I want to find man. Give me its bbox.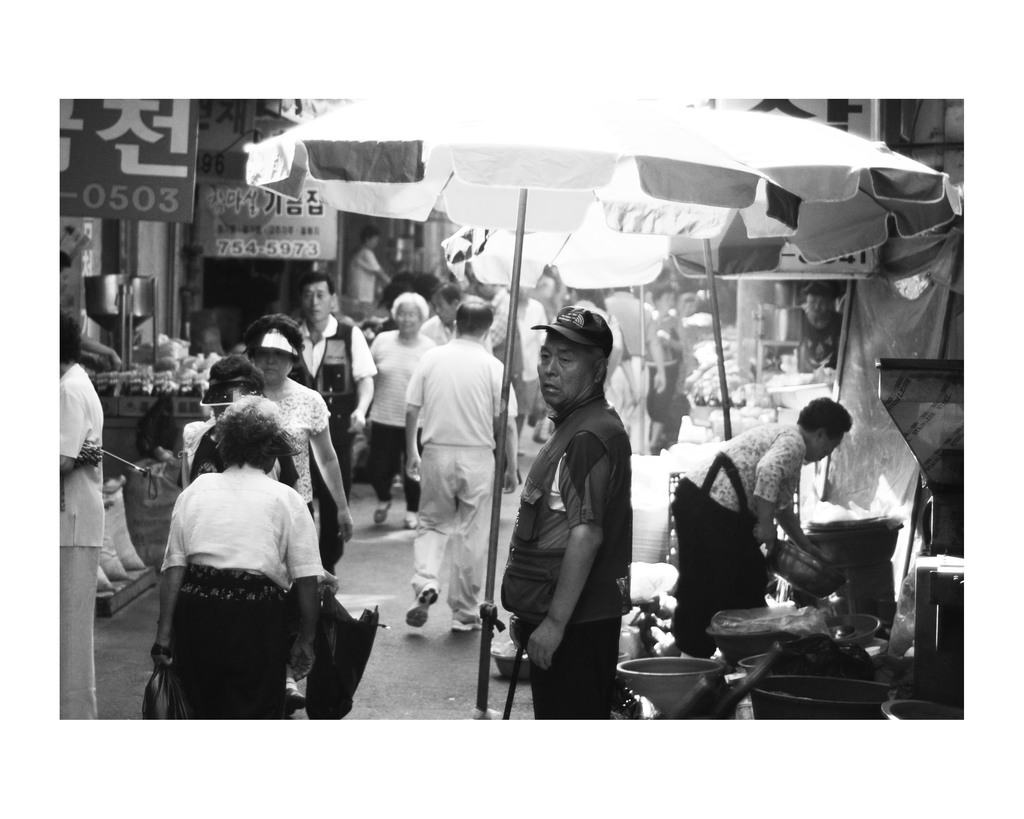
[419,279,493,353].
